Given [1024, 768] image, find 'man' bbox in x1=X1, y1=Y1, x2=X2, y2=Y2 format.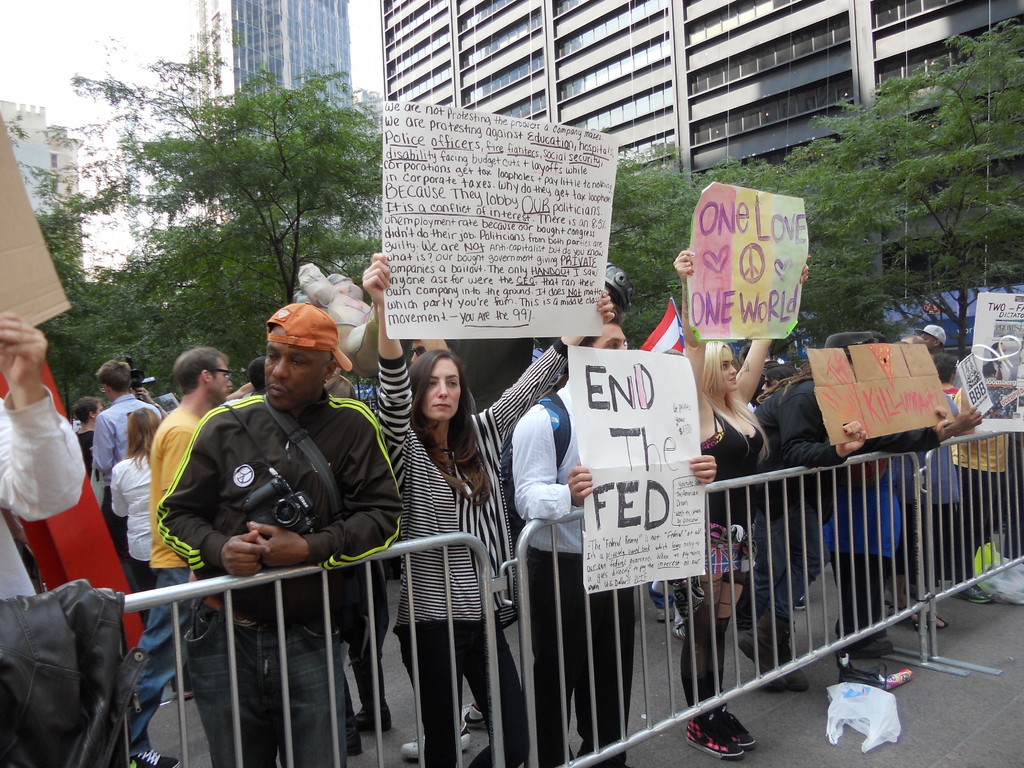
x1=506, y1=308, x2=721, y2=767.
